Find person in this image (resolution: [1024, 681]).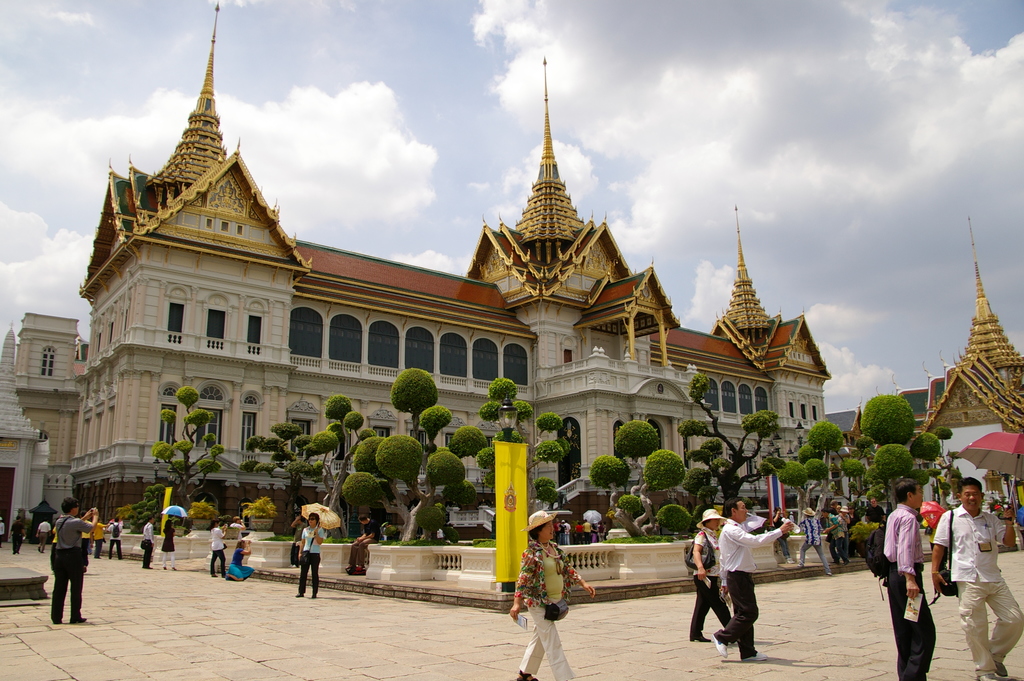
rect(141, 515, 158, 569).
